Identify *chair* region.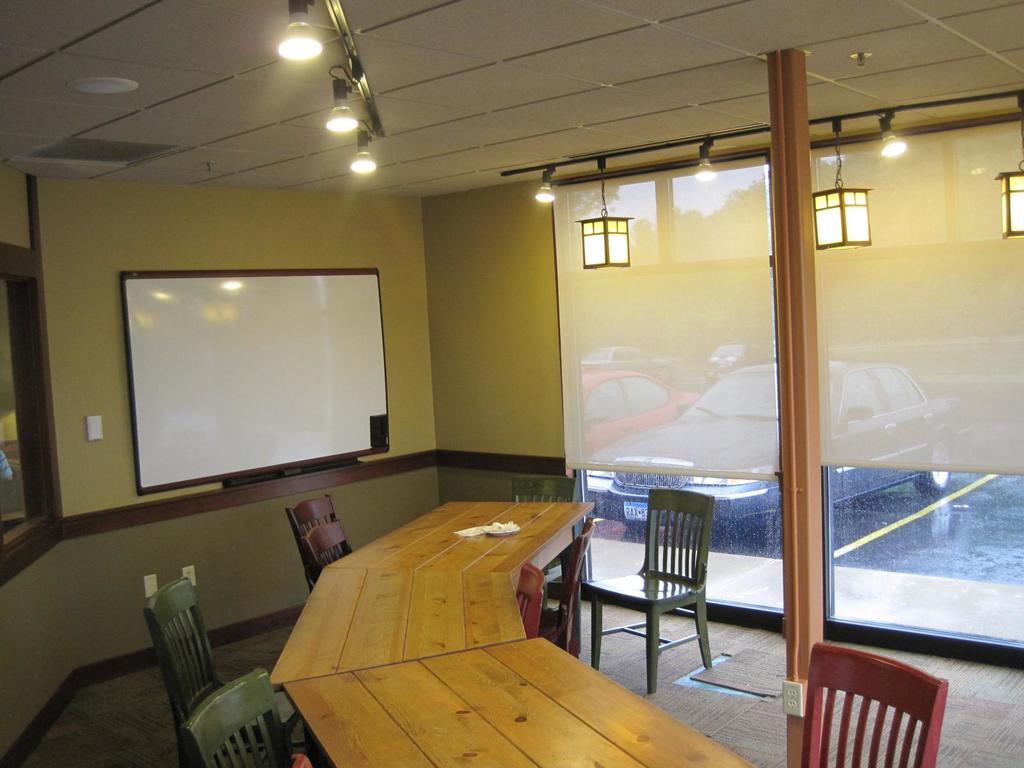
Region: 542 518 595 656.
